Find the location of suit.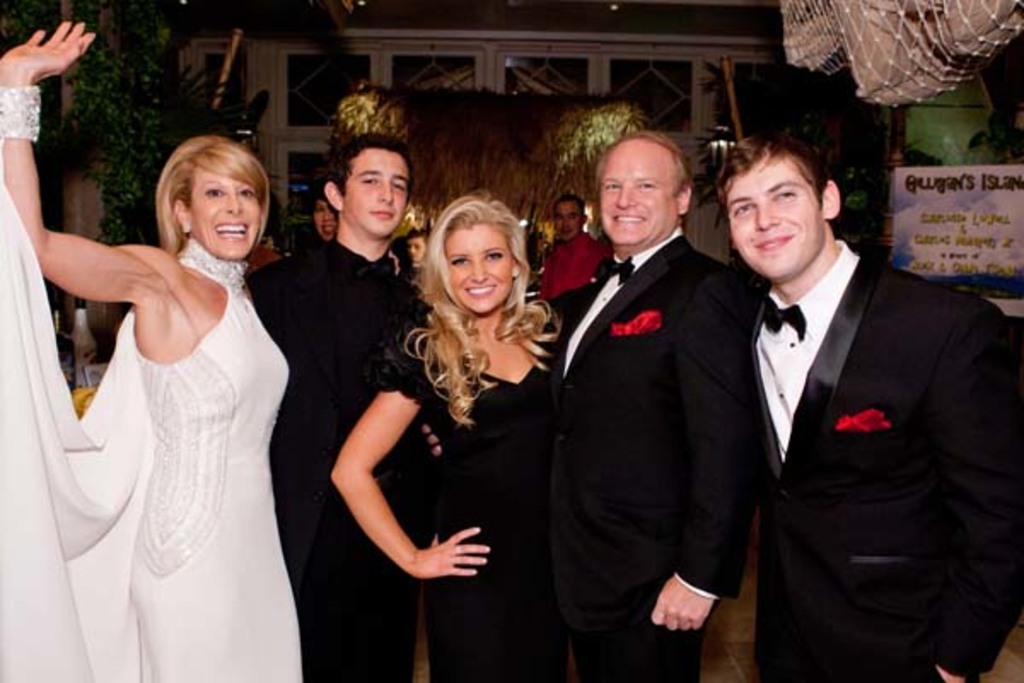
Location: x1=536, y1=220, x2=751, y2=681.
